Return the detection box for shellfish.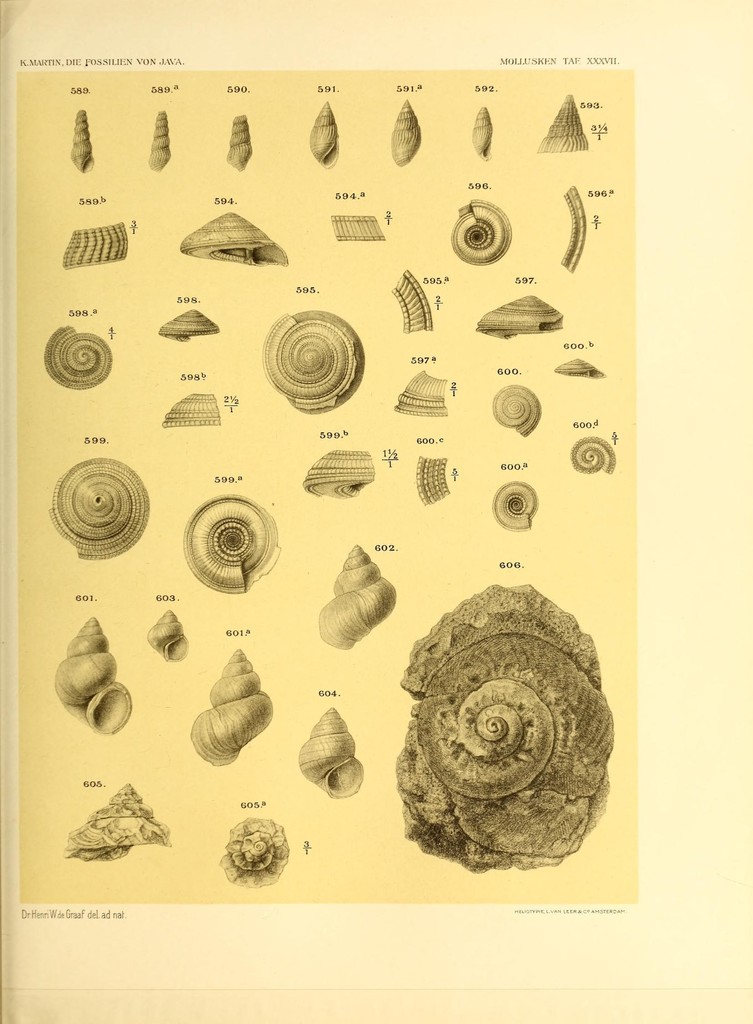
<region>180, 211, 287, 268</region>.
